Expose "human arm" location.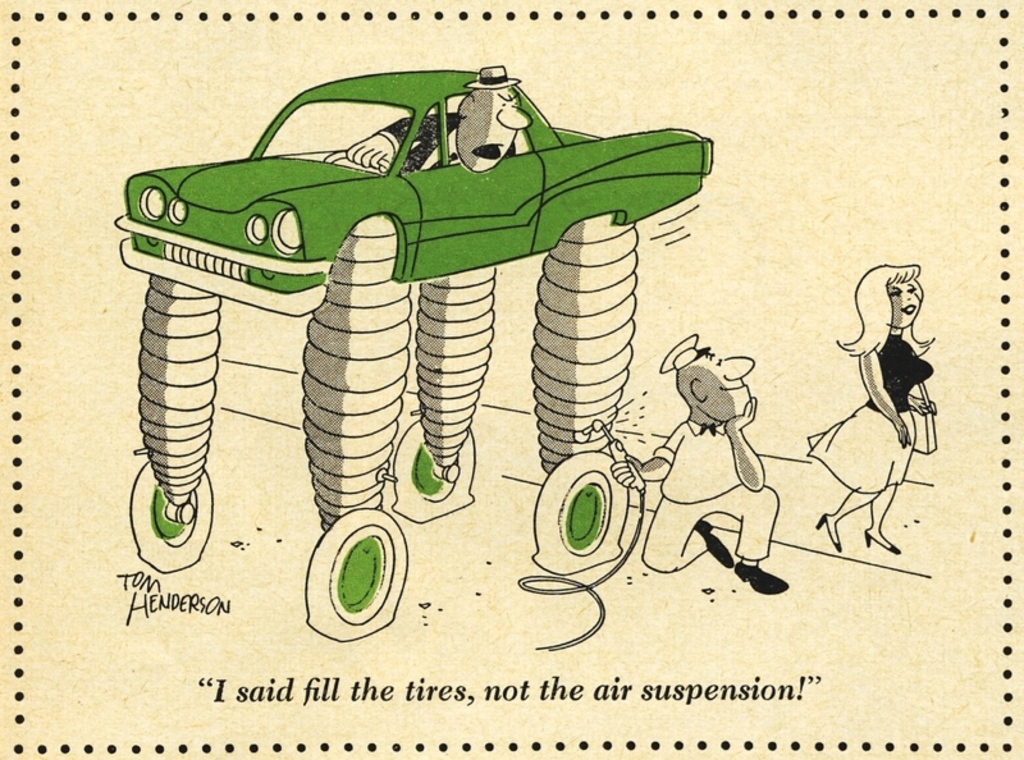
Exposed at Rect(612, 429, 682, 487).
